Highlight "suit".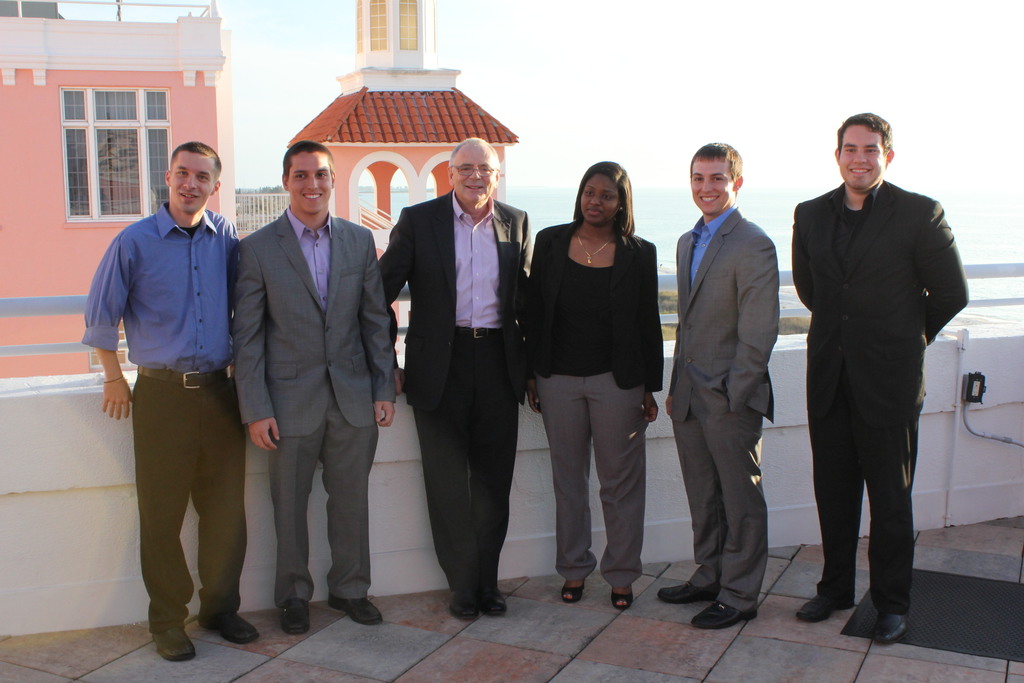
Highlighted region: Rect(790, 178, 971, 614).
